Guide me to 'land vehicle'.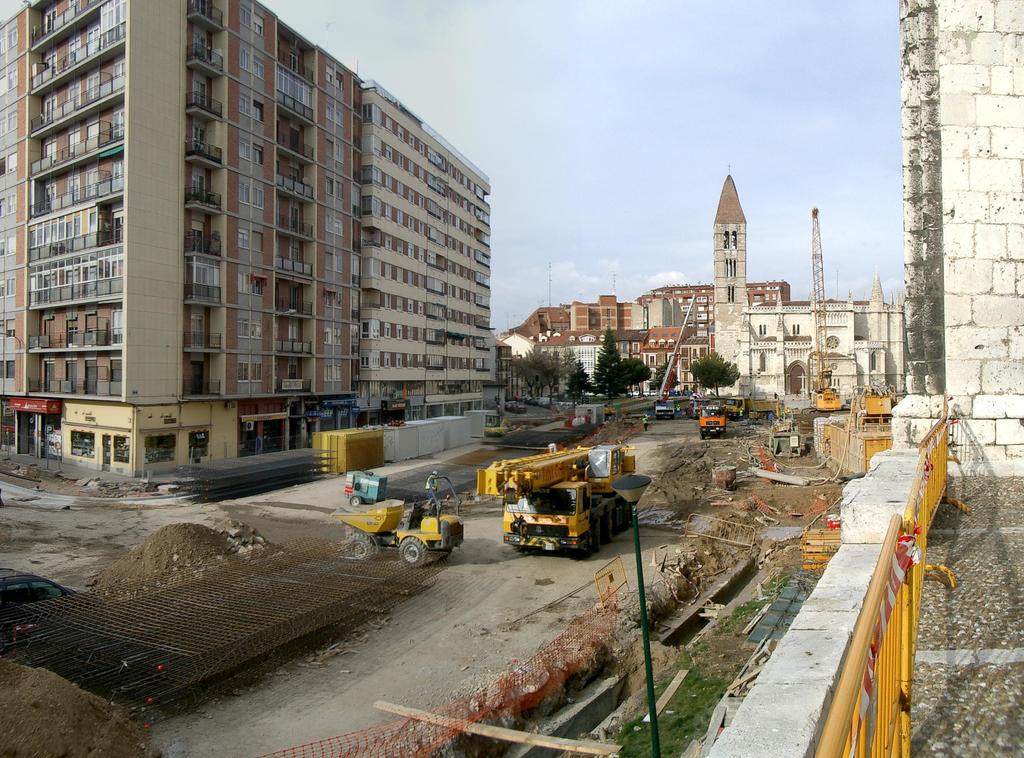
Guidance: 1:565:108:644.
